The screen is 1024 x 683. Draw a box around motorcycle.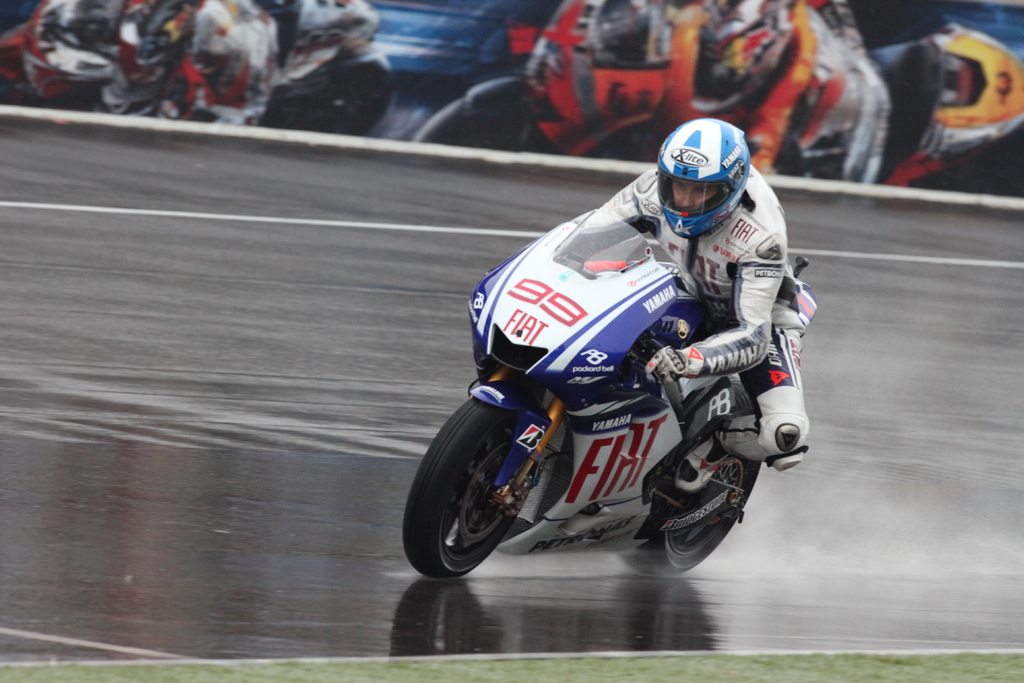
select_region(415, 191, 818, 590).
